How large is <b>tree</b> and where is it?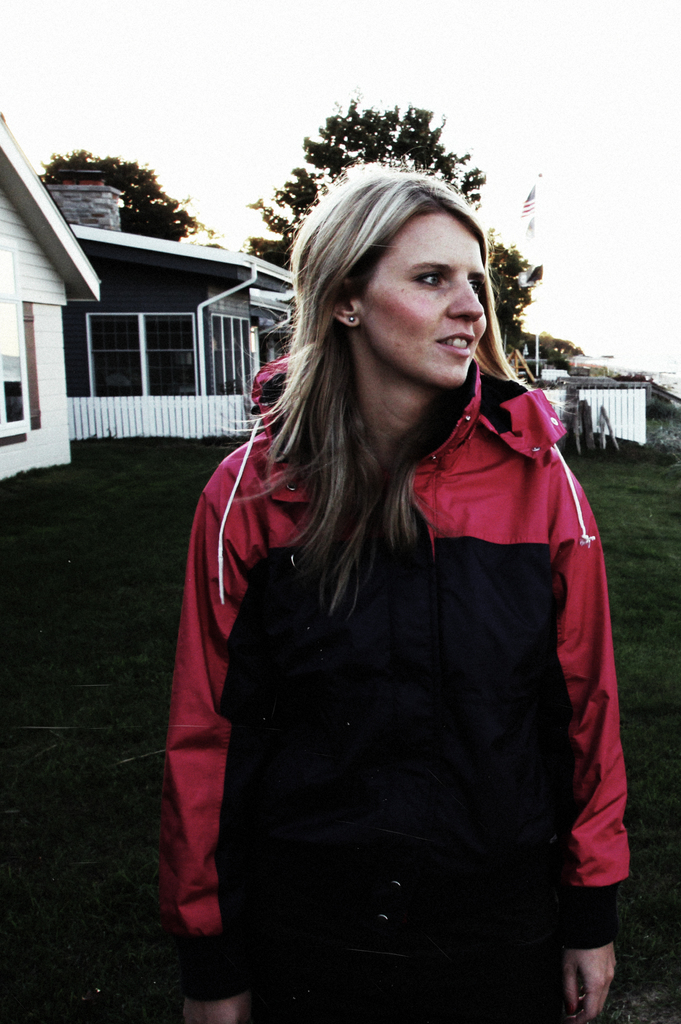
Bounding box: [518, 328, 582, 373].
